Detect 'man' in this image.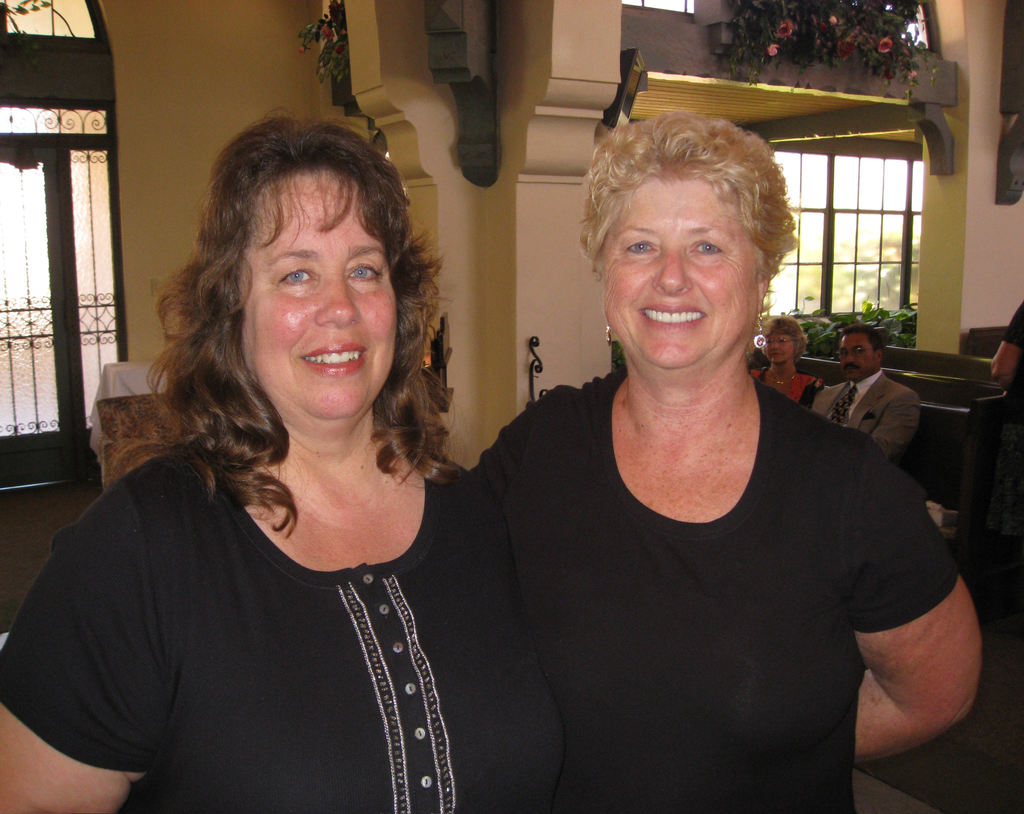
Detection: bbox(811, 329, 924, 467).
